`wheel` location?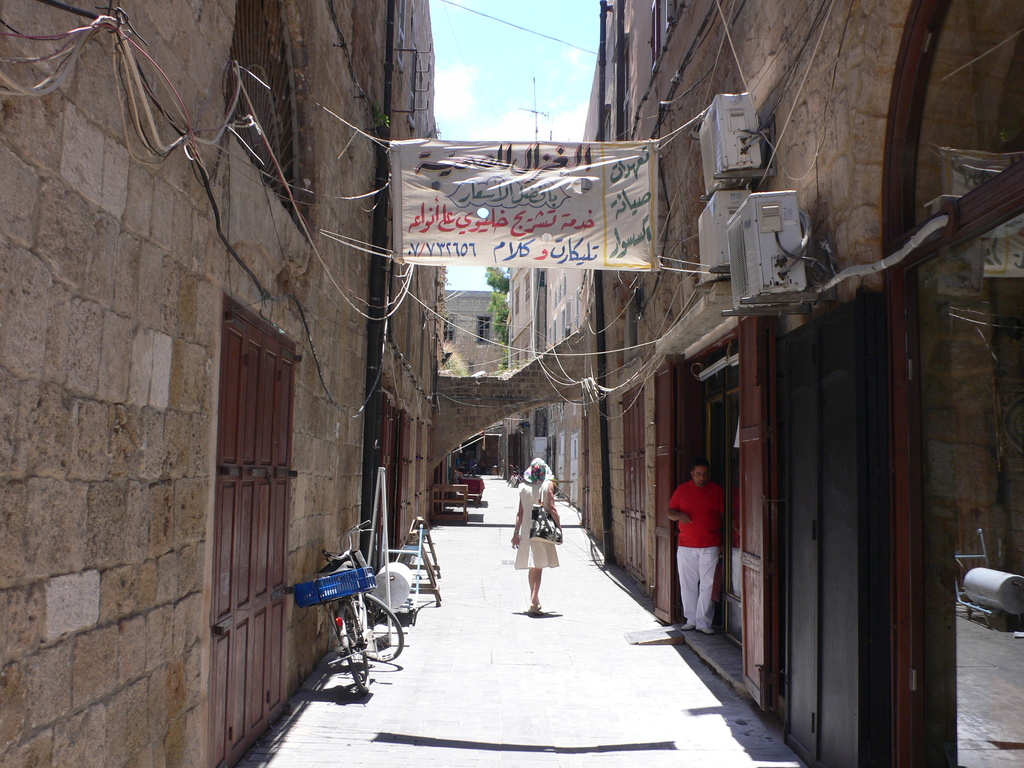
box=[344, 616, 385, 697]
